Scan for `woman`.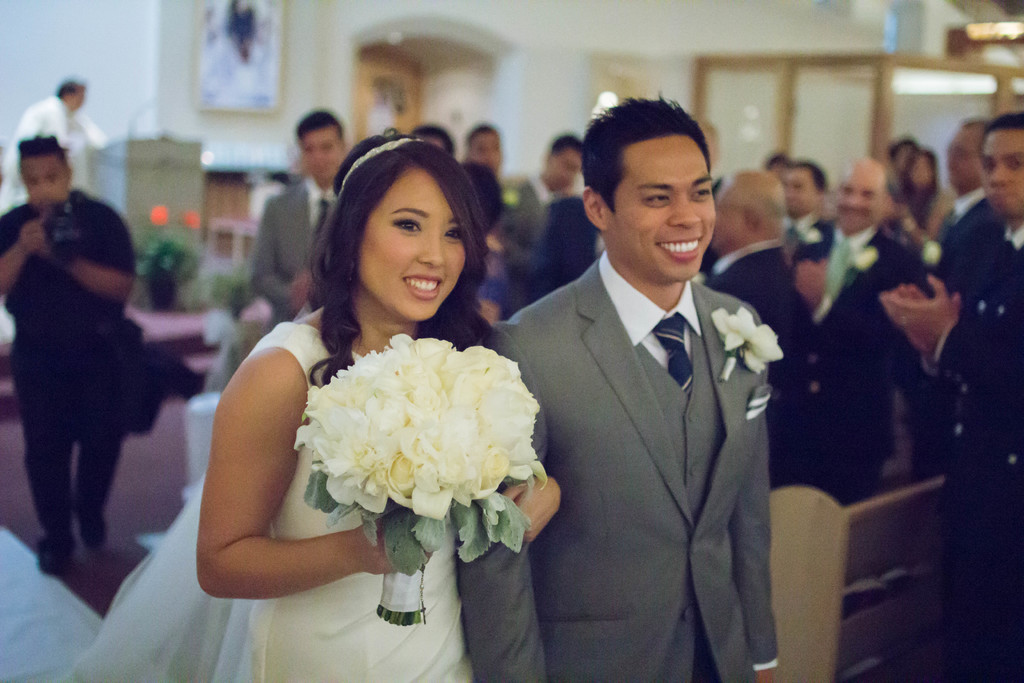
Scan result: x1=886 y1=147 x2=957 y2=247.
